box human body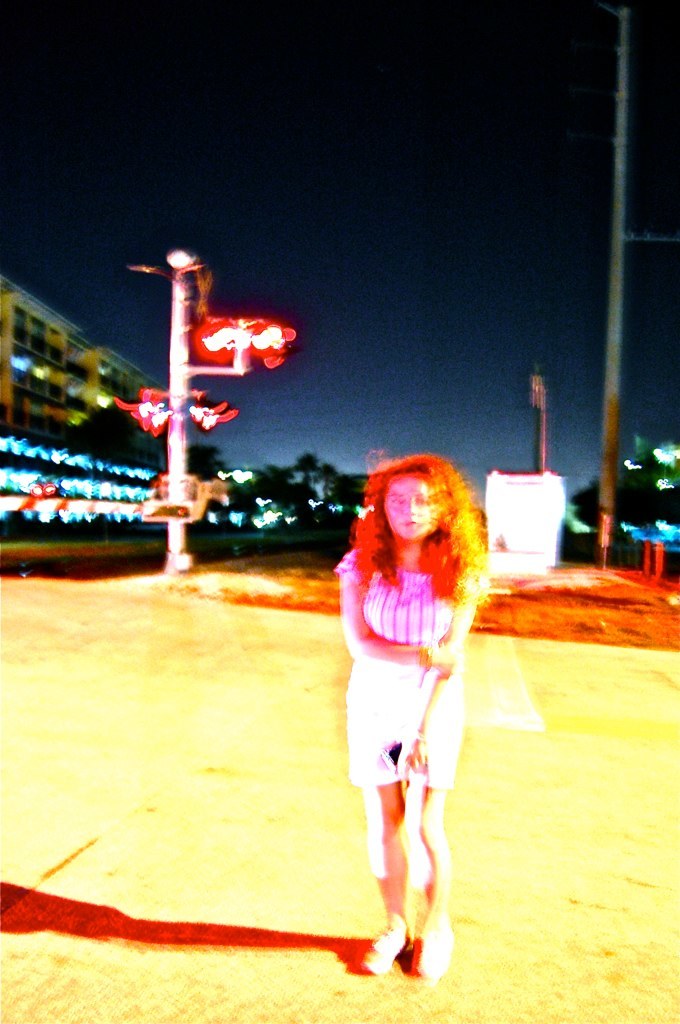
detection(325, 434, 500, 950)
